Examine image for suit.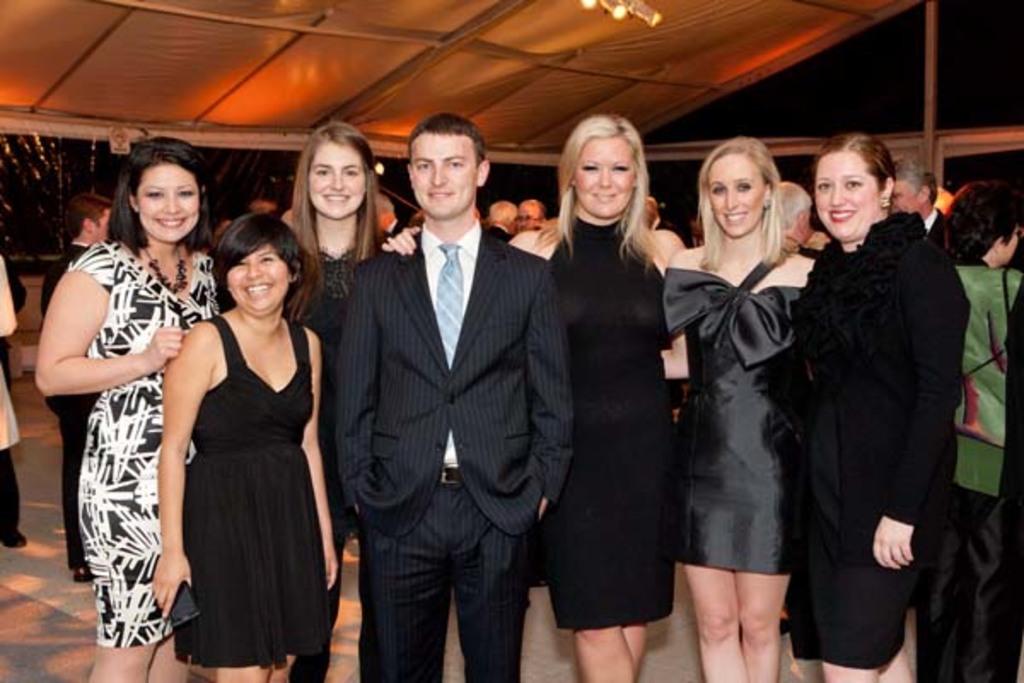
Examination result: x1=341, y1=89, x2=565, y2=682.
